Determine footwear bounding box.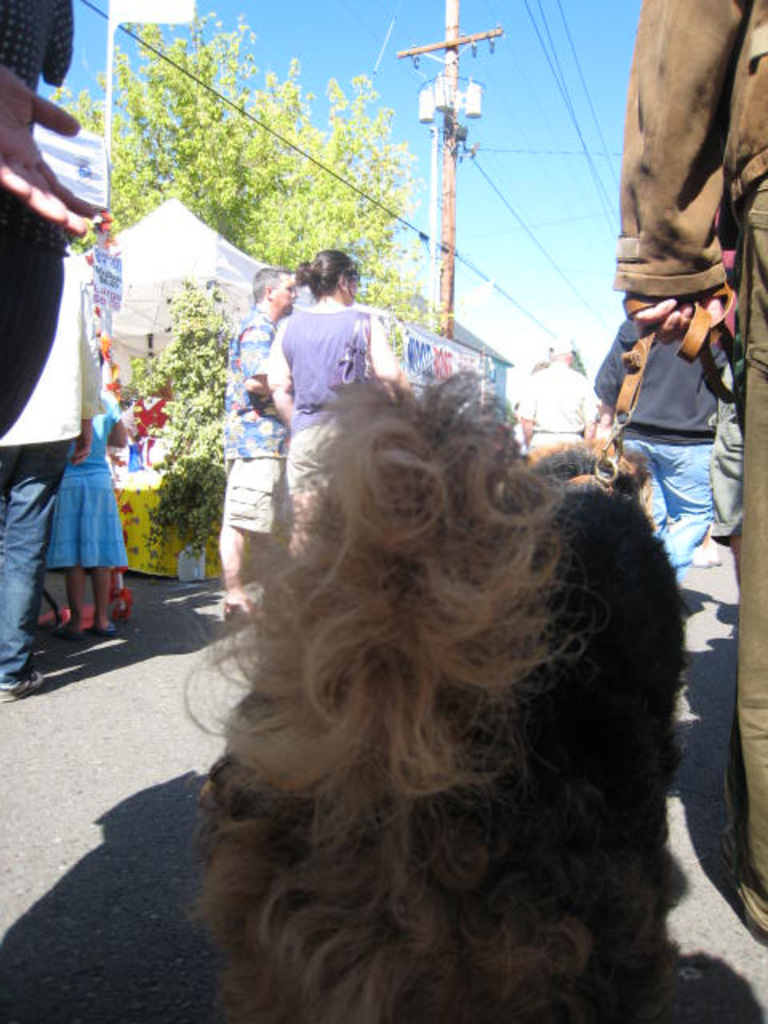
Determined: box=[714, 538, 728, 568].
